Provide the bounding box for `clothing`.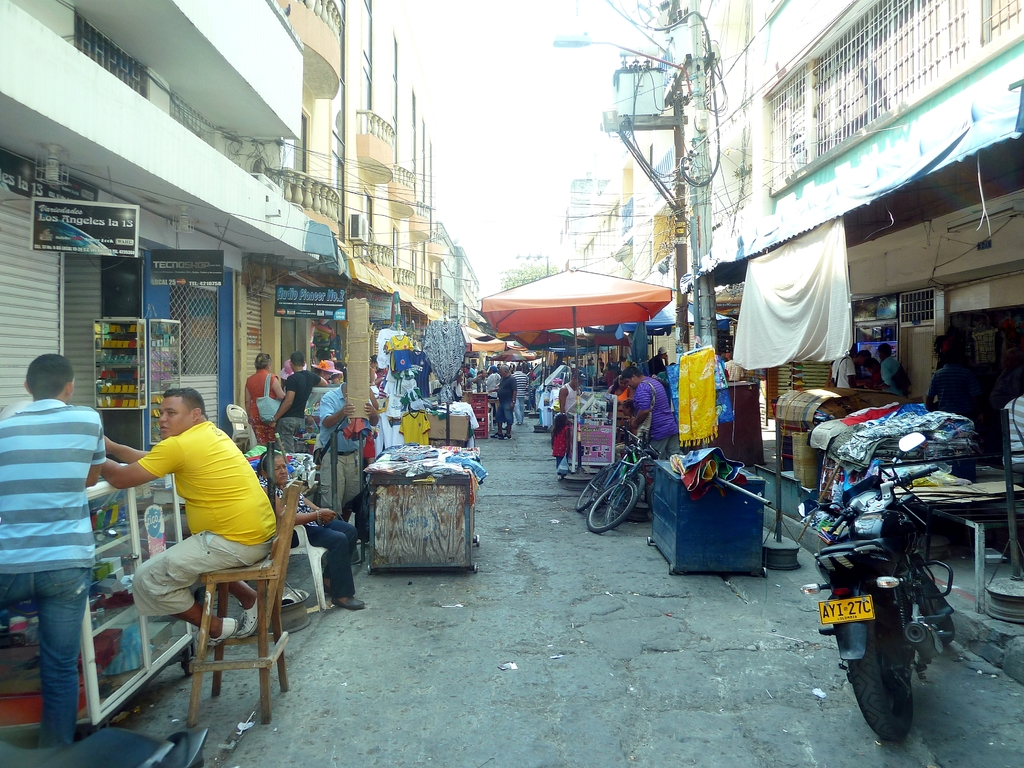
[254,471,355,601].
